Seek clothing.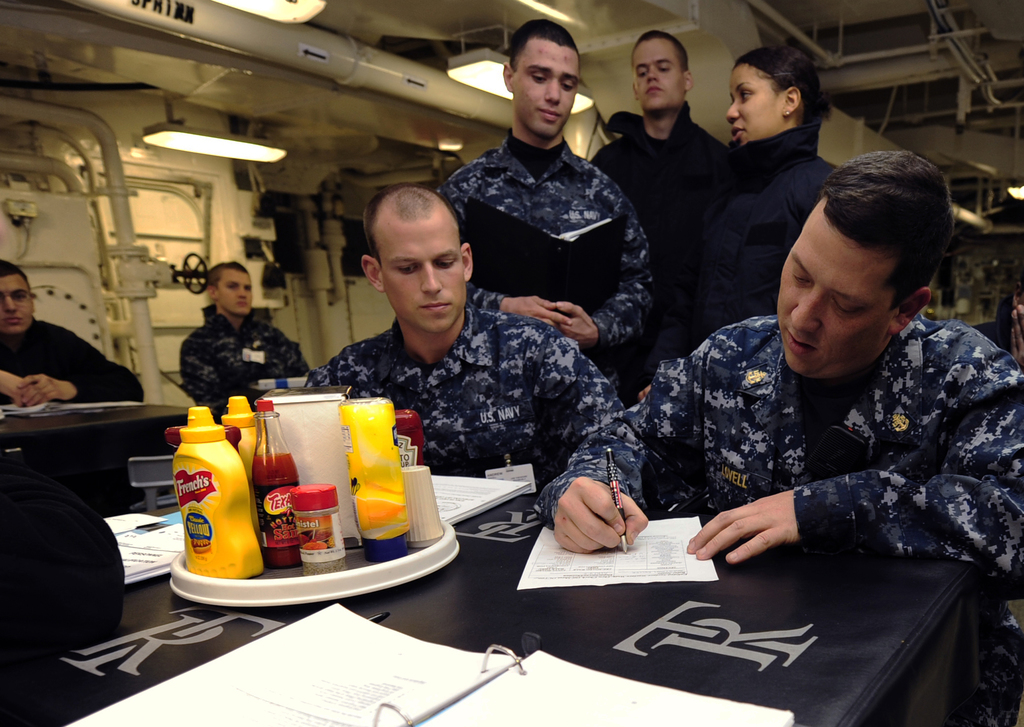
[532,310,1020,726].
